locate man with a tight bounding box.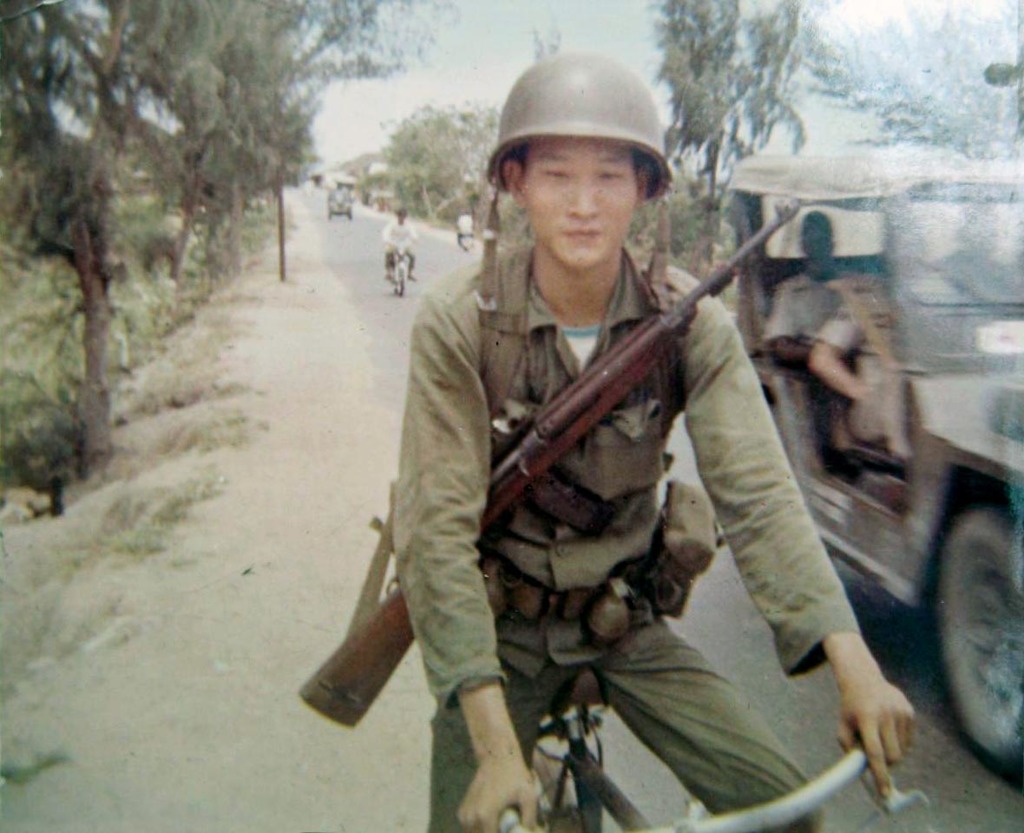
<box>354,75,826,819</box>.
